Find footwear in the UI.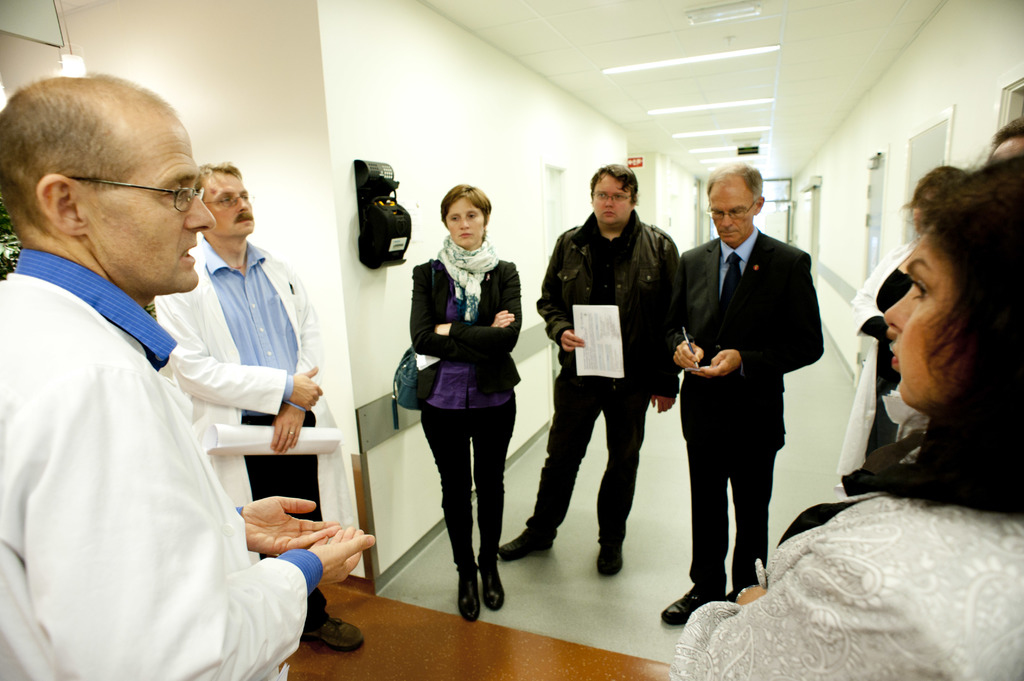
UI element at x1=299 y1=614 x2=365 y2=654.
